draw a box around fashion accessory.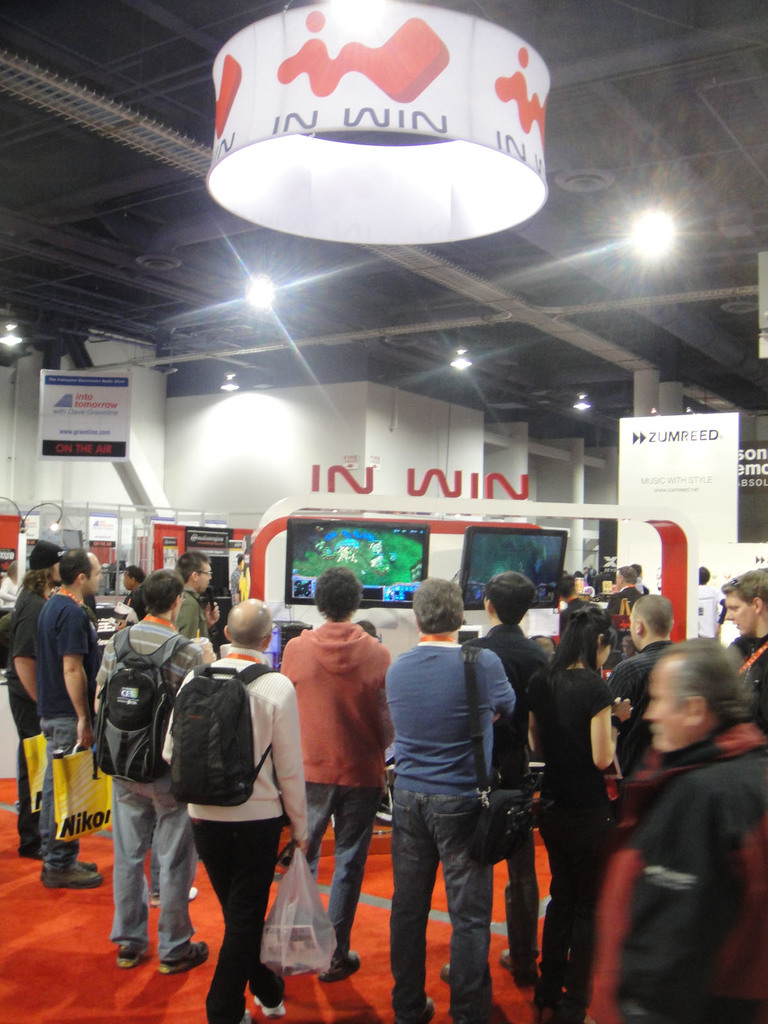
(x1=40, y1=860, x2=105, y2=886).
